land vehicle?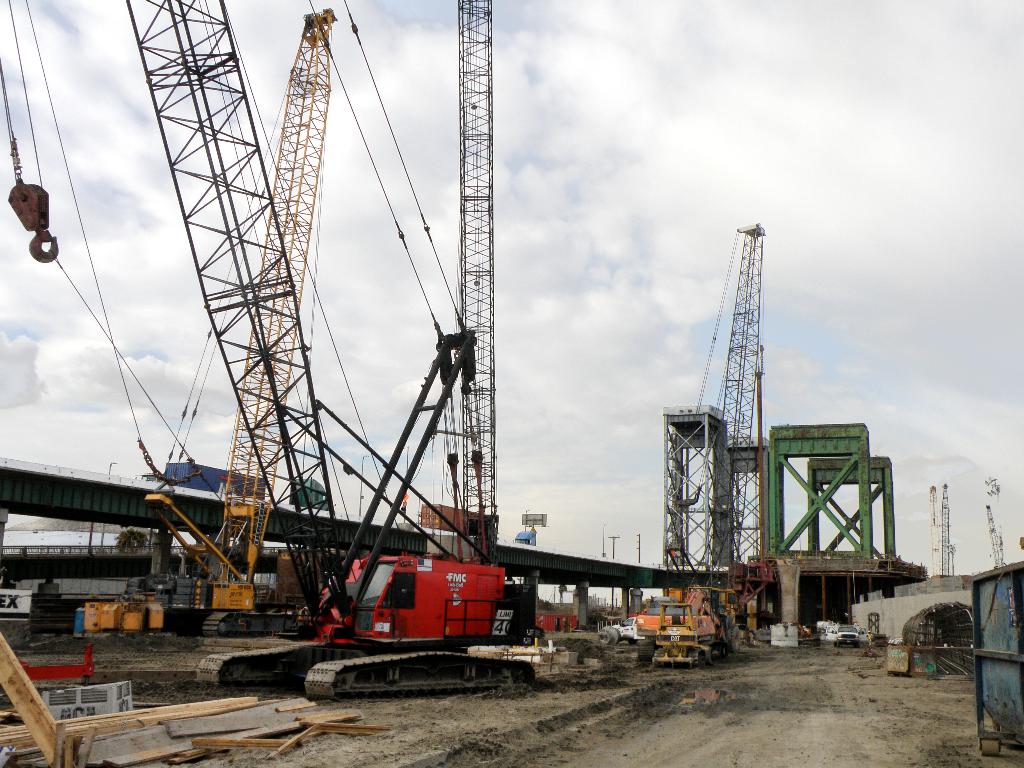
[637, 603, 742, 669]
